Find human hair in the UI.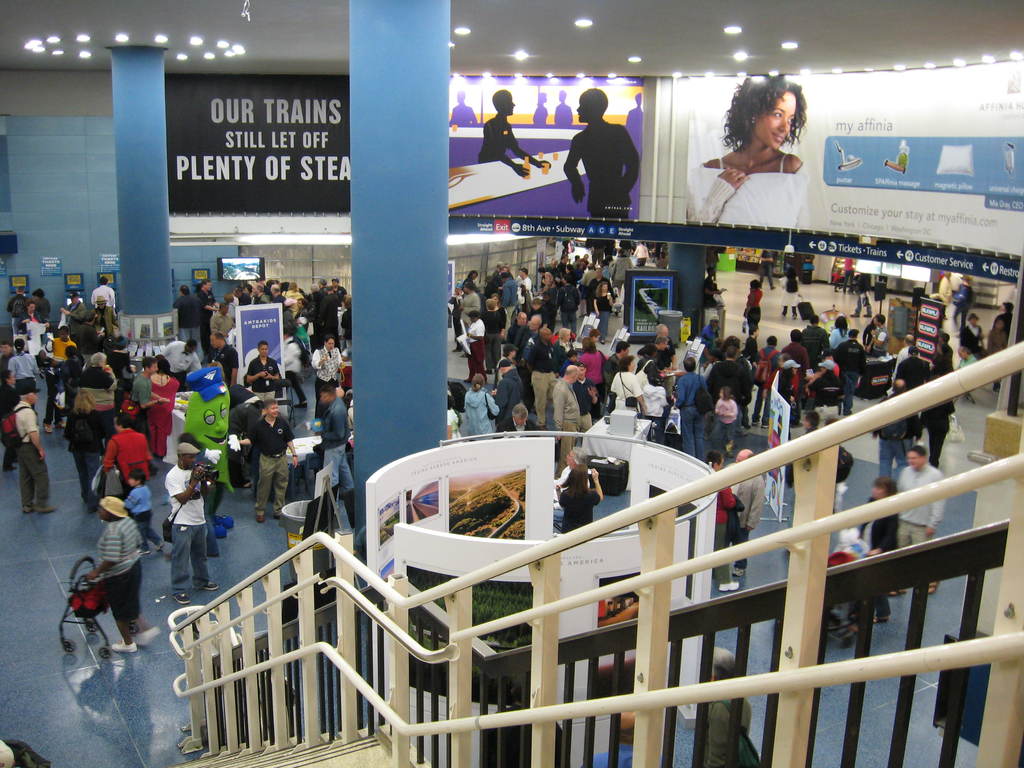
UI element at region(320, 385, 334, 397).
